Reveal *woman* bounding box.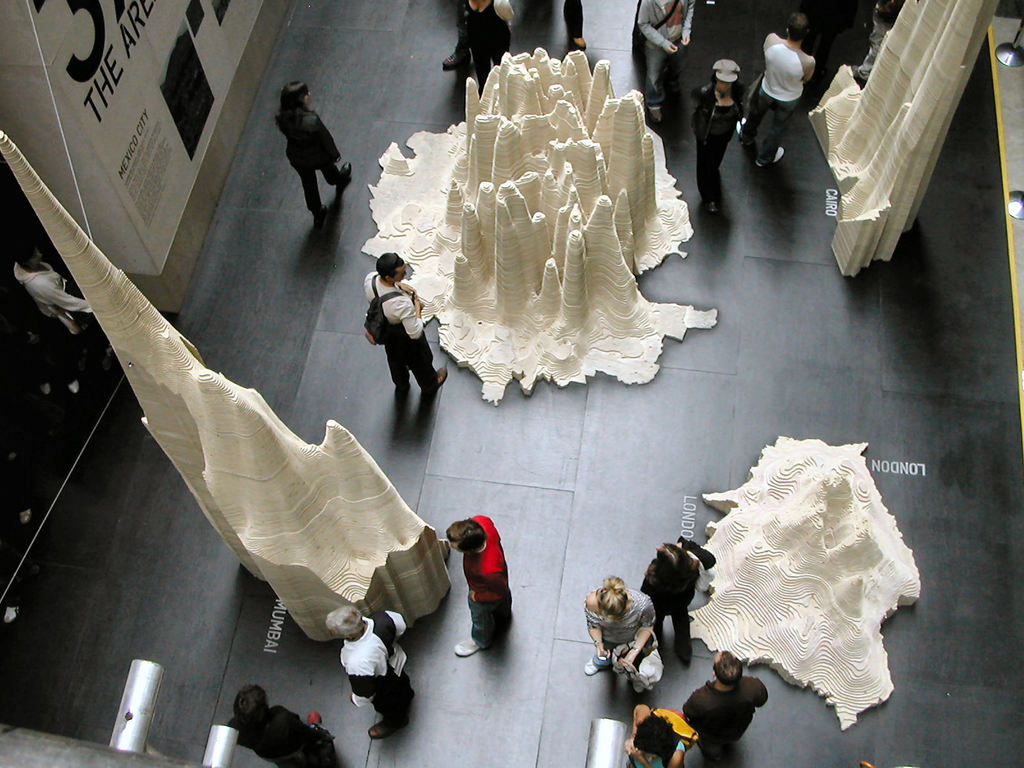
Revealed: [x1=583, y1=577, x2=666, y2=700].
